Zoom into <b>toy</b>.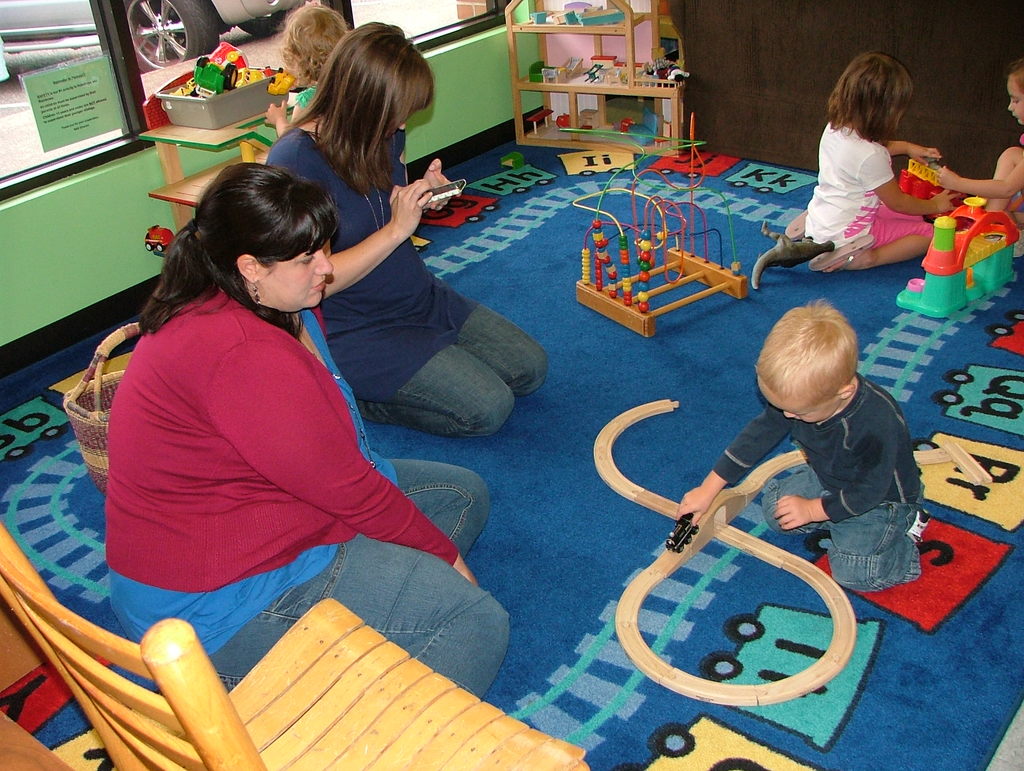
Zoom target: 896 158 970 221.
